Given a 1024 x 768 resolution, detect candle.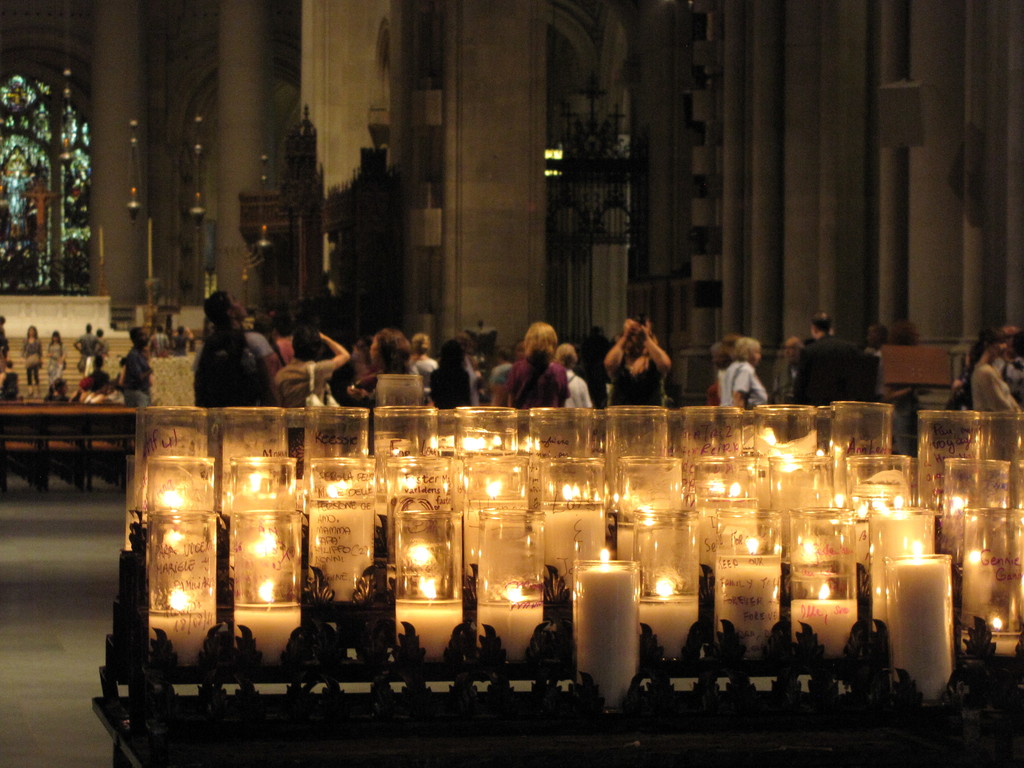
region(154, 584, 211, 662).
